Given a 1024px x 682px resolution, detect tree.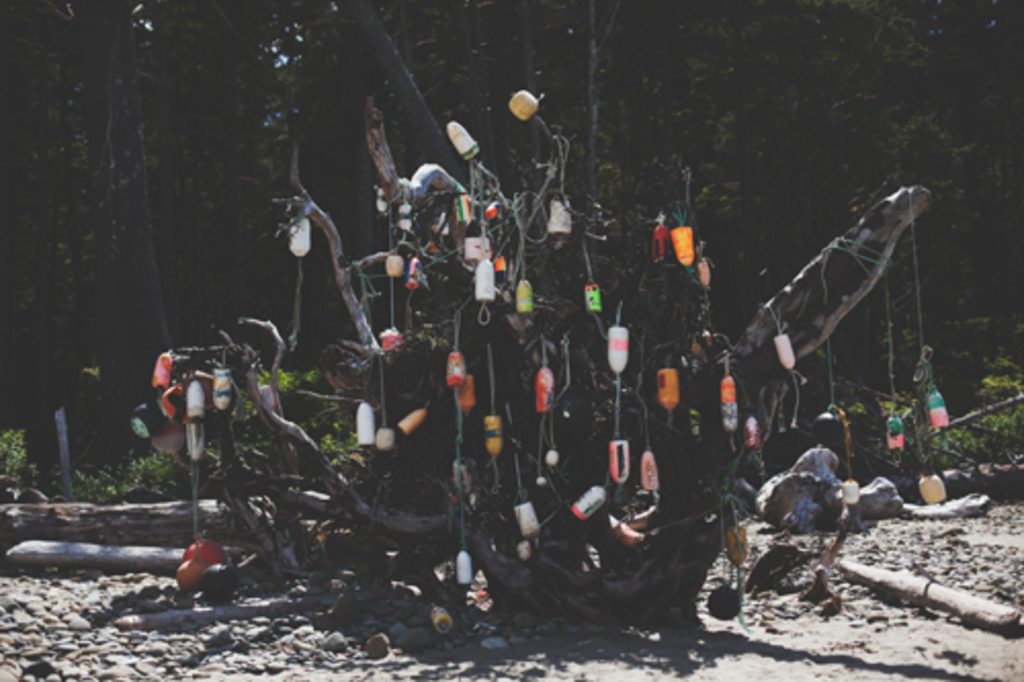
select_region(111, 0, 954, 647).
